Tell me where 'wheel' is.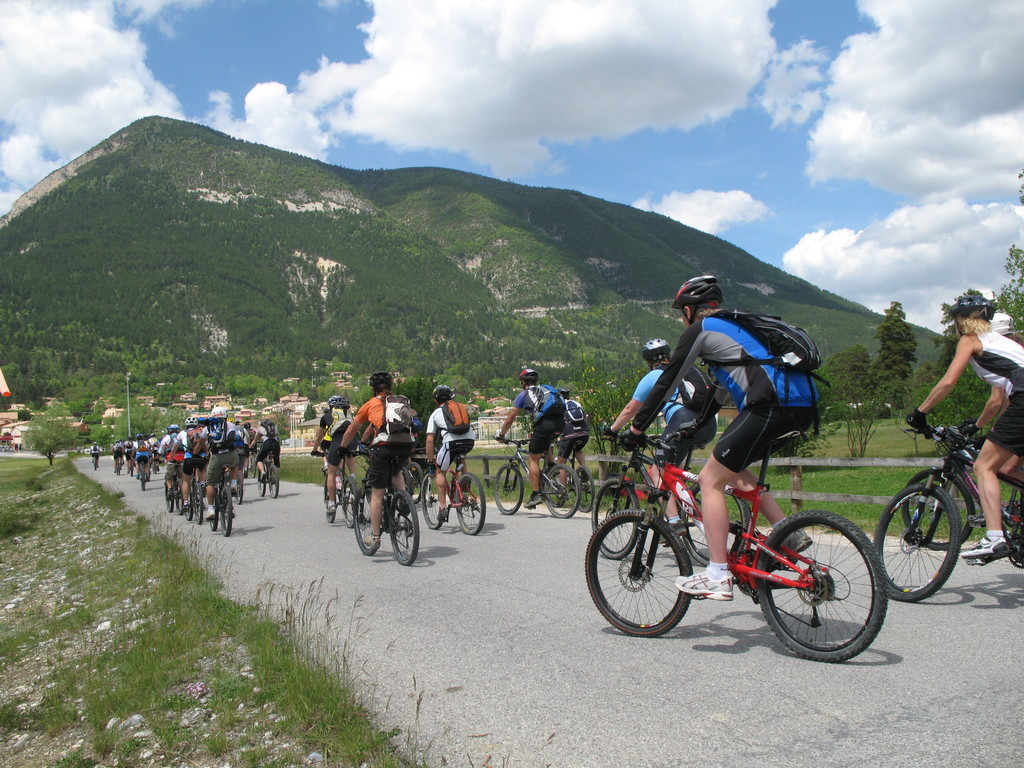
'wheel' is at <box>341,477,360,525</box>.
